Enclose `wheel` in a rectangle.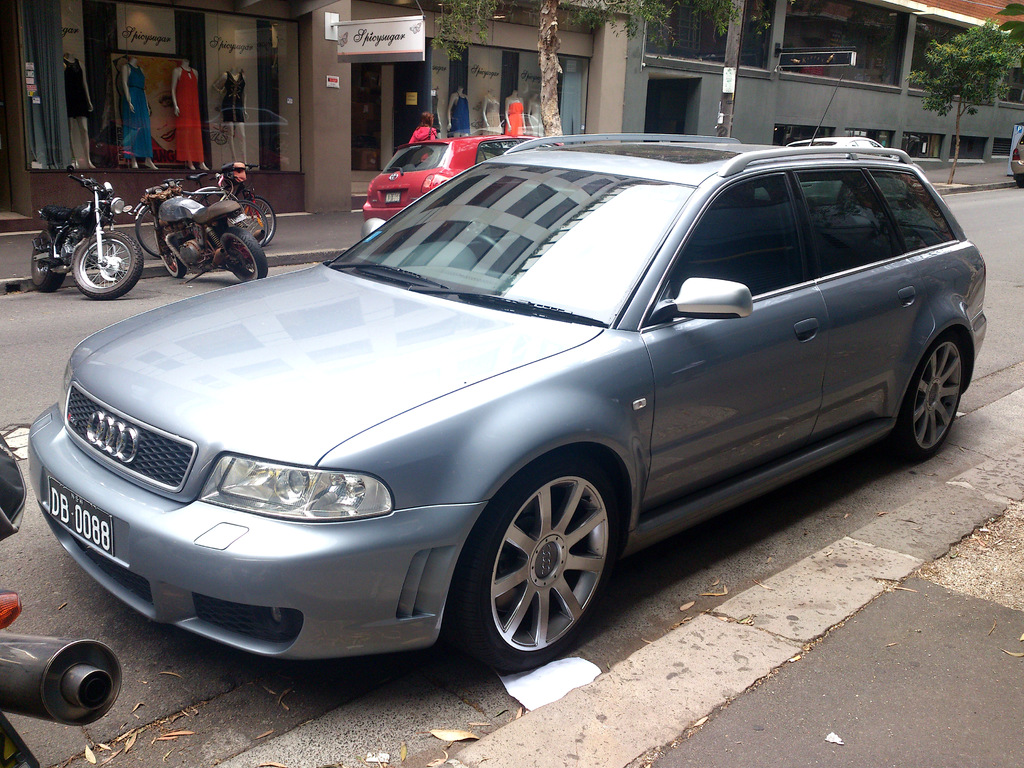
(x1=220, y1=224, x2=271, y2=285).
